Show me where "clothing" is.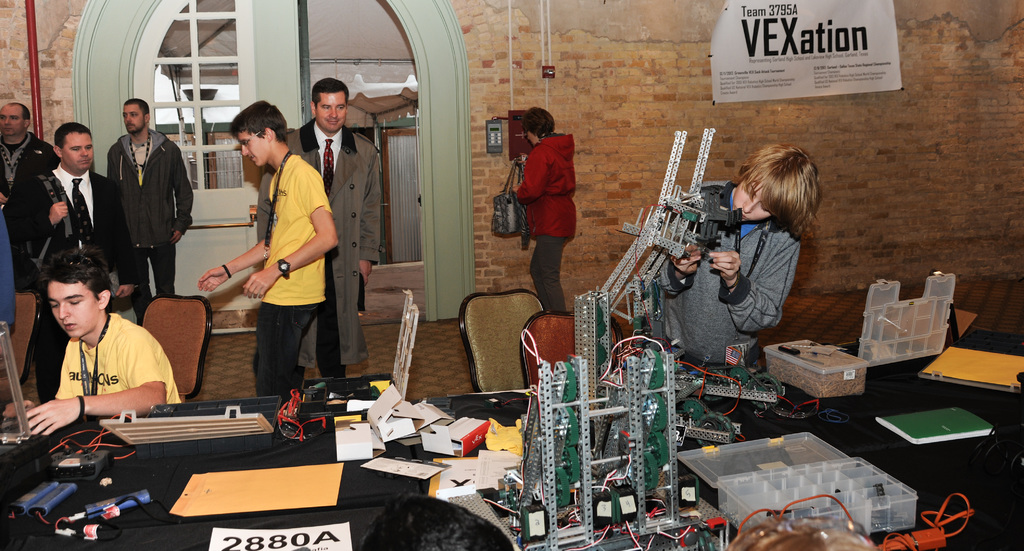
"clothing" is at bbox(99, 126, 190, 332).
